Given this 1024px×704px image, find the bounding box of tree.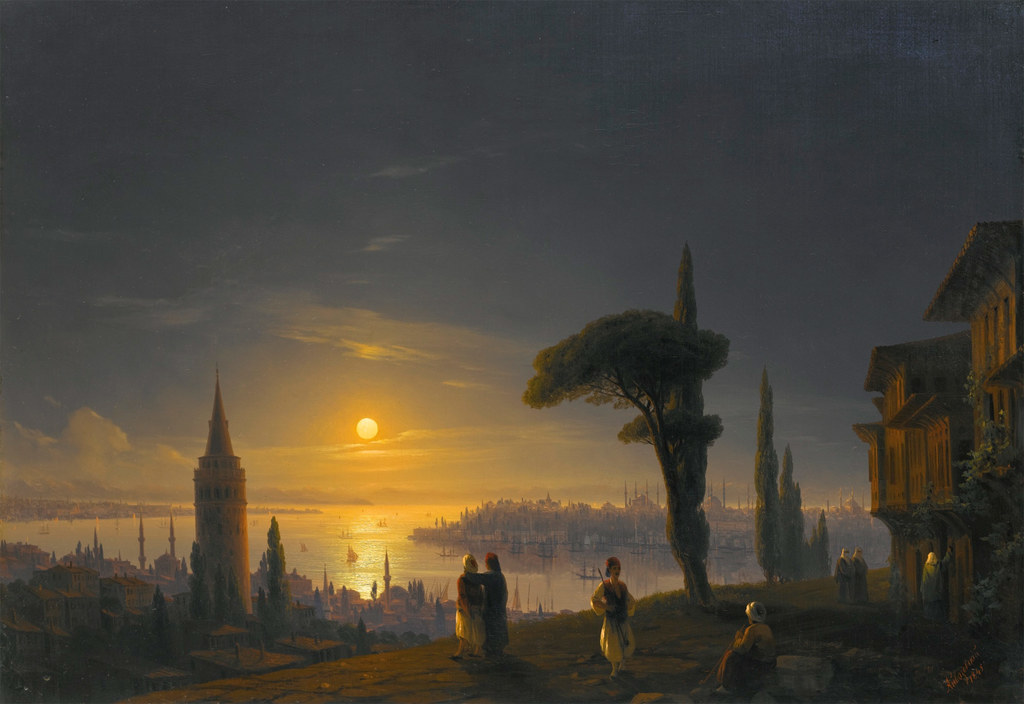
box=[518, 309, 733, 609].
